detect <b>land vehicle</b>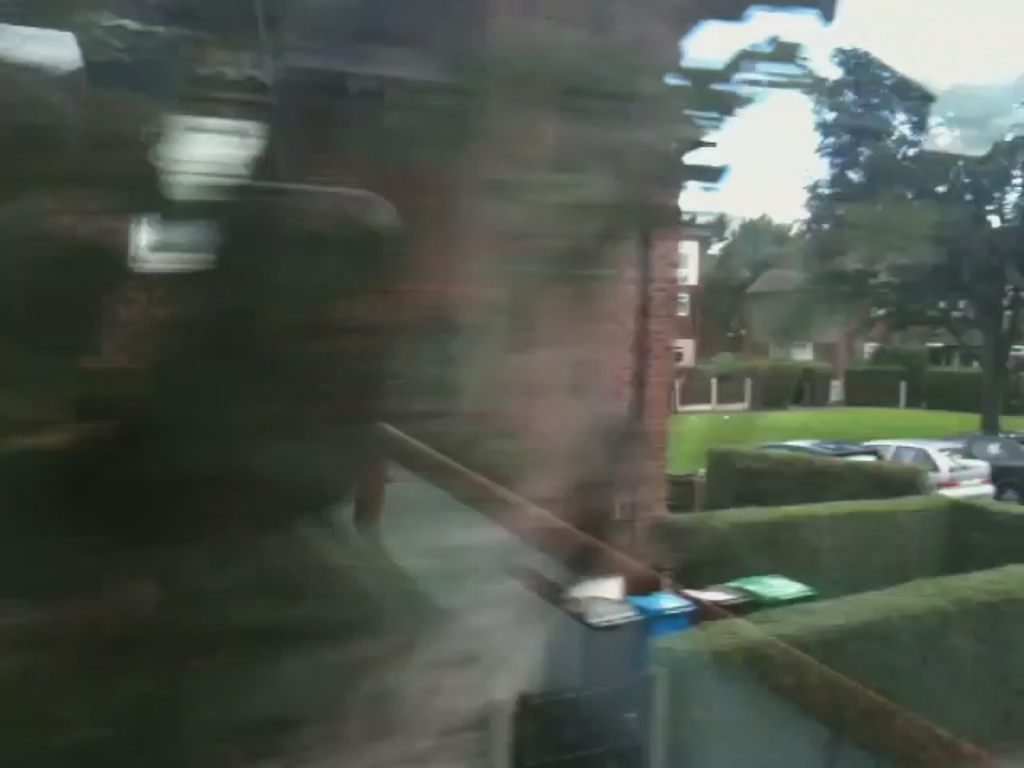
bbox=[763, 438, 886, 461]
